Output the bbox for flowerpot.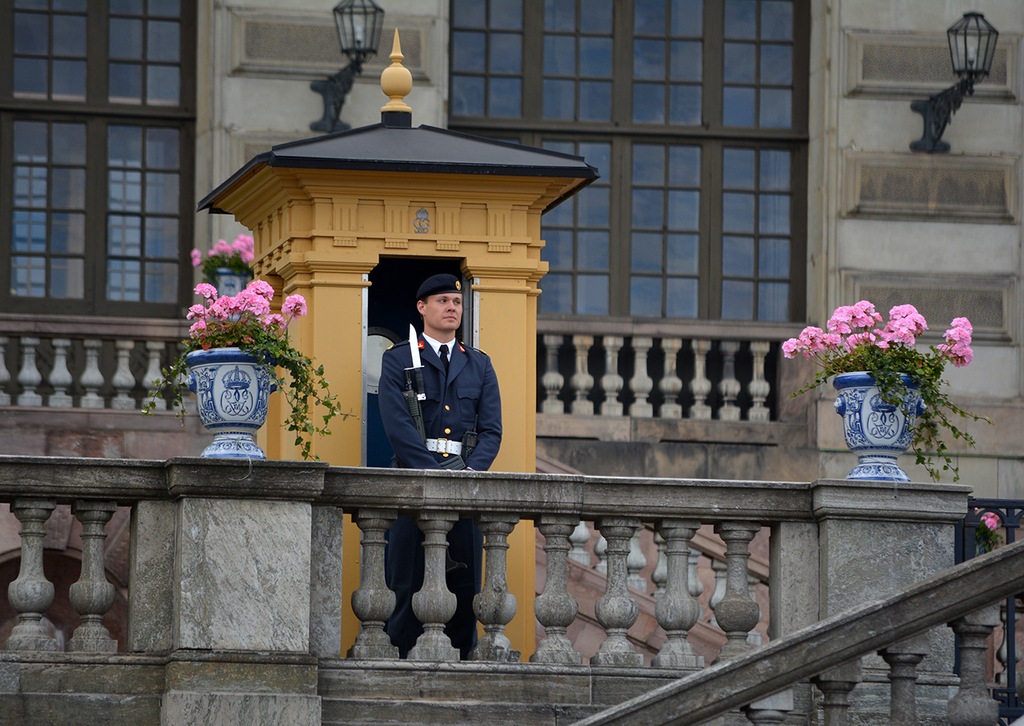
(left=840, top=386, right=935, bottom=473).
